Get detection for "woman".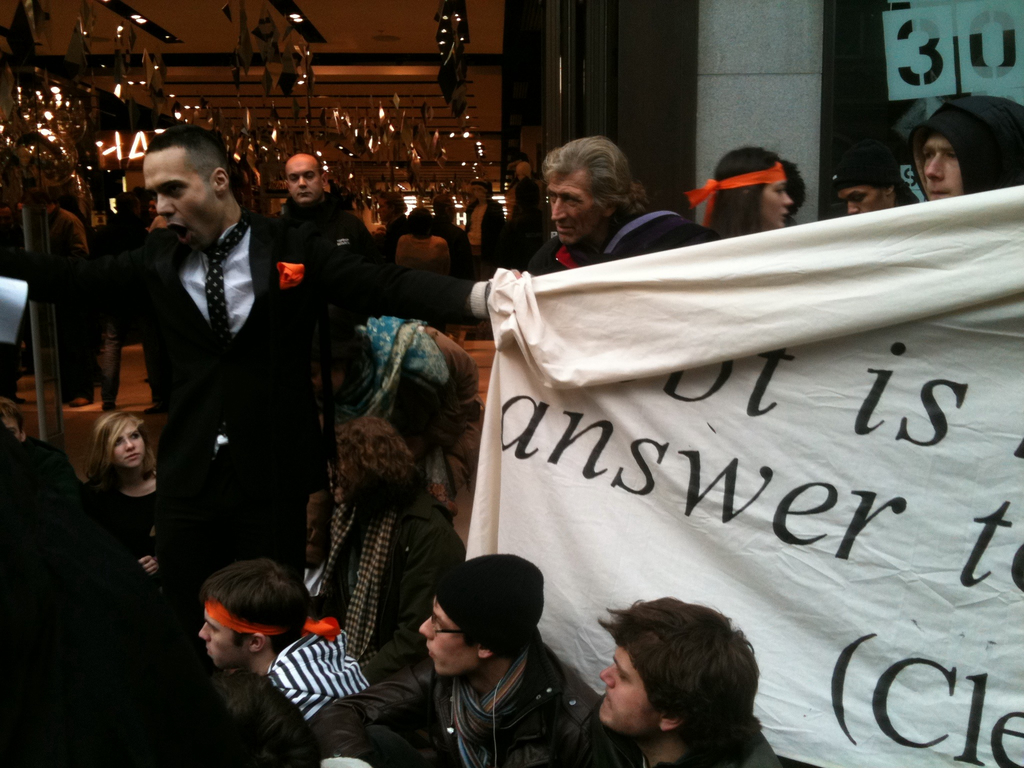
Detection: BBox(80, 412, 156, 584).
